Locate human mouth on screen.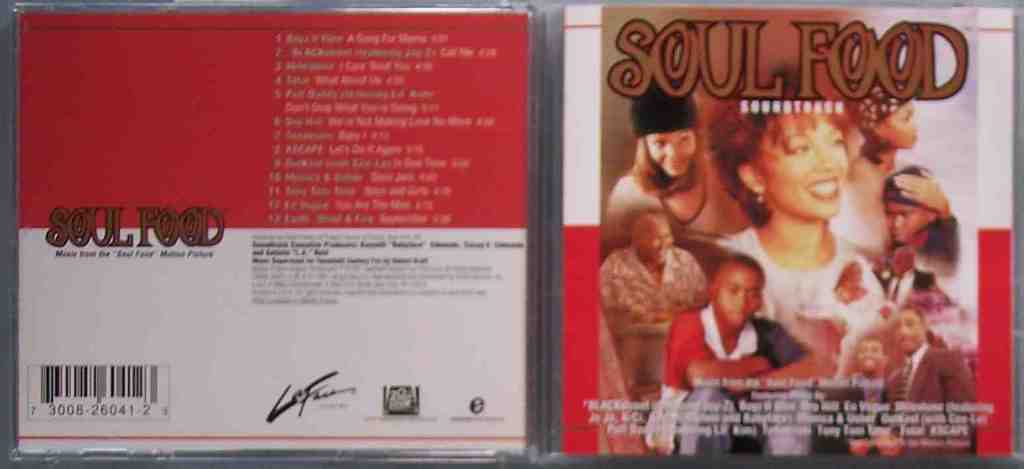
On screen at Rect(729, 312, 744, 318).
